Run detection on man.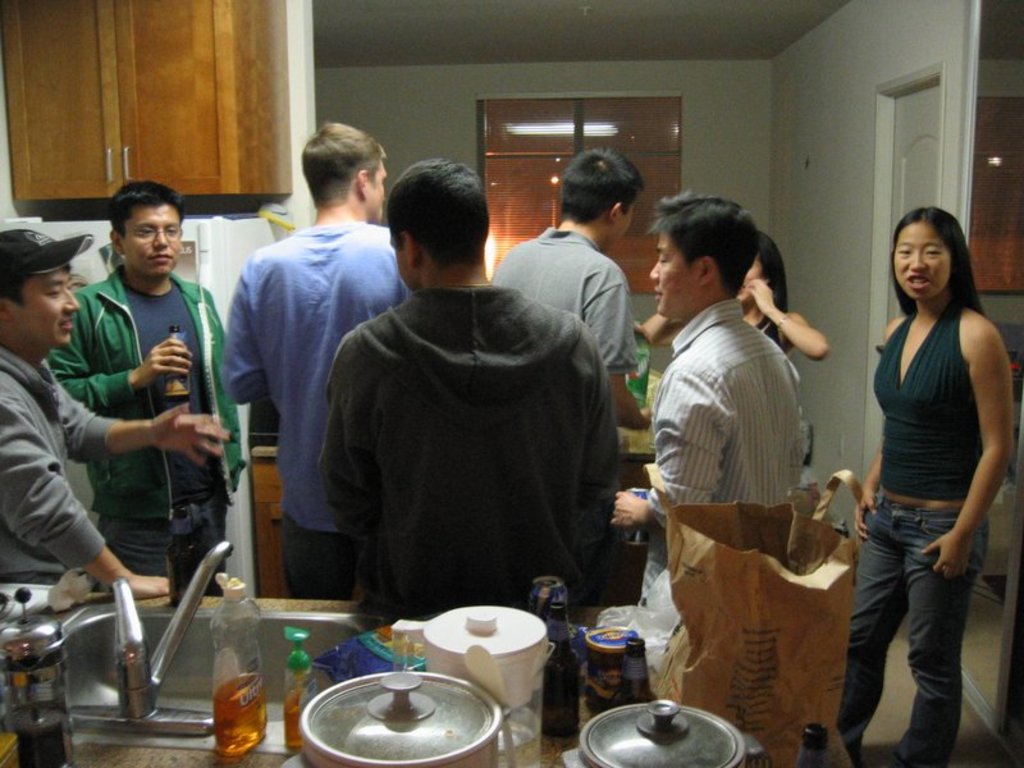
Result: bbox(45, 180, 252, 573).
